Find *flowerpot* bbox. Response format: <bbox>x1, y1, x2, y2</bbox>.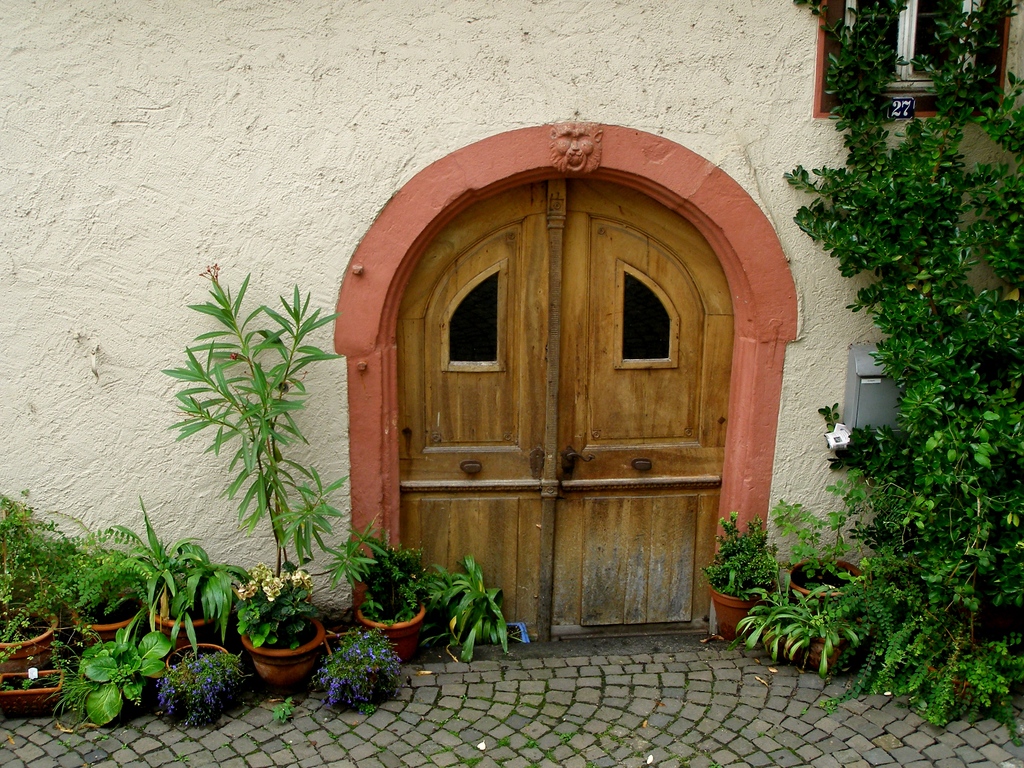
<bbox>0, 665, 71, 721</bbox>.
